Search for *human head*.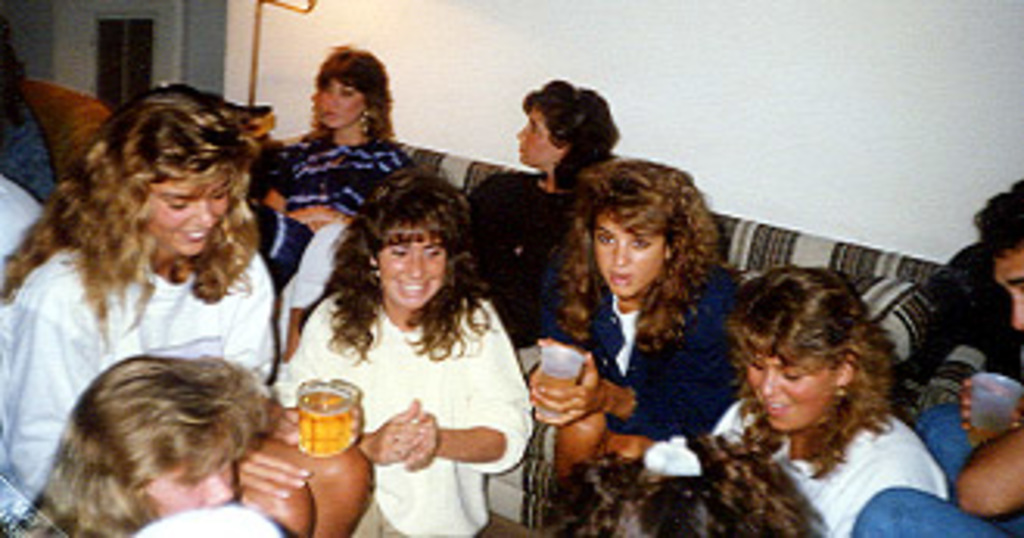
Found at <region>311, 47, 389, 134</region>.
